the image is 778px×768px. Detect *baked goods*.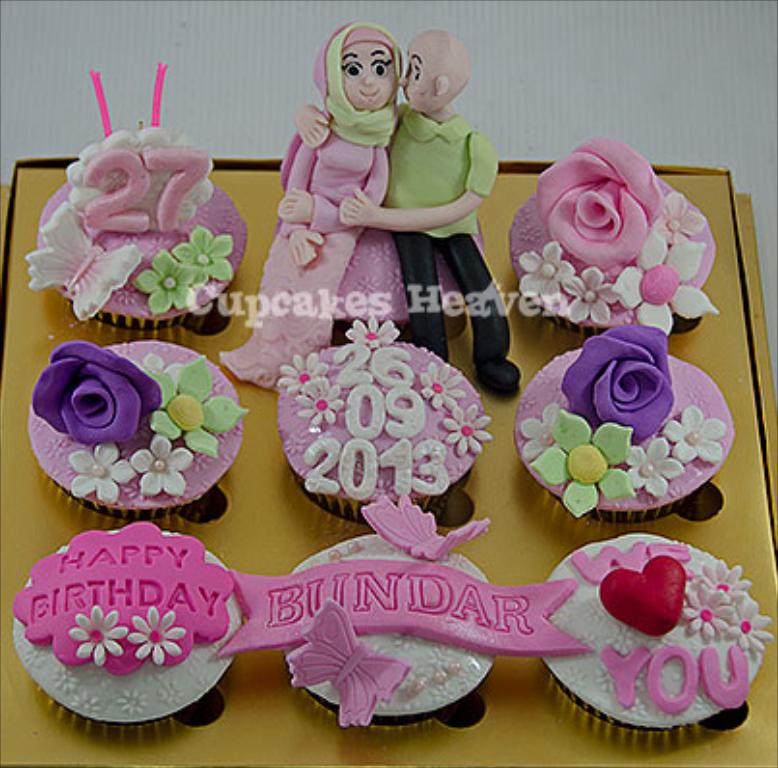
Detection: {"left": 12, "top": 521, "right": 245, "bottom": 727}.
